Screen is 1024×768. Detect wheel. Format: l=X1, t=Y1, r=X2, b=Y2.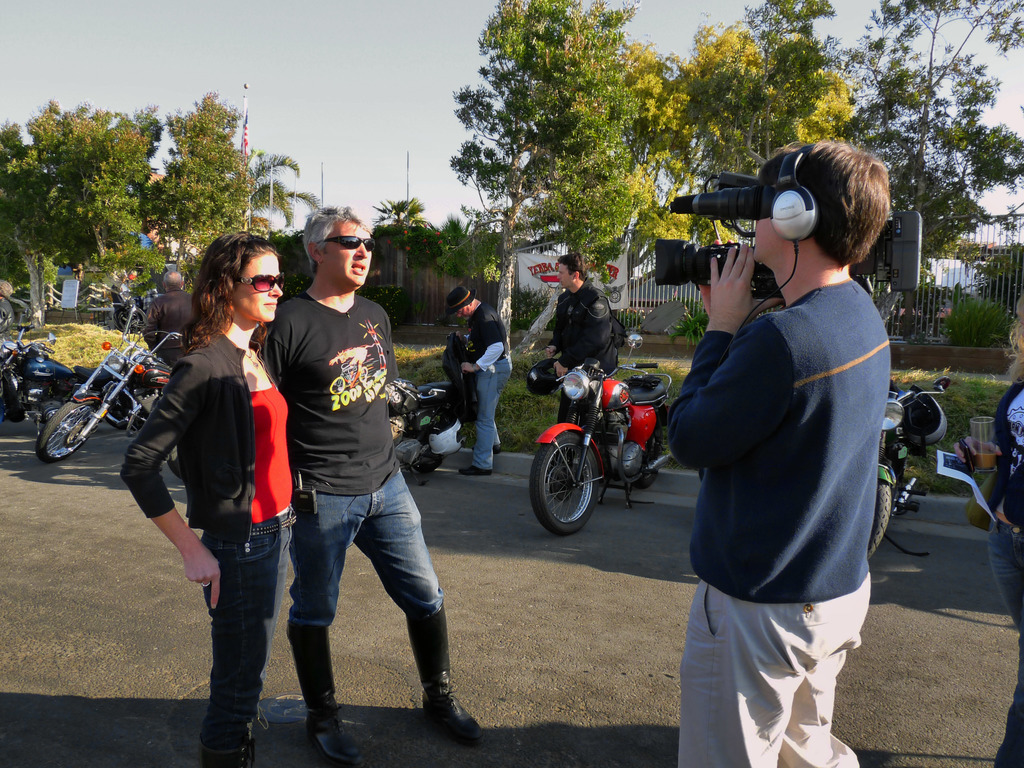
l=120, t=304, r=148, b=338.
